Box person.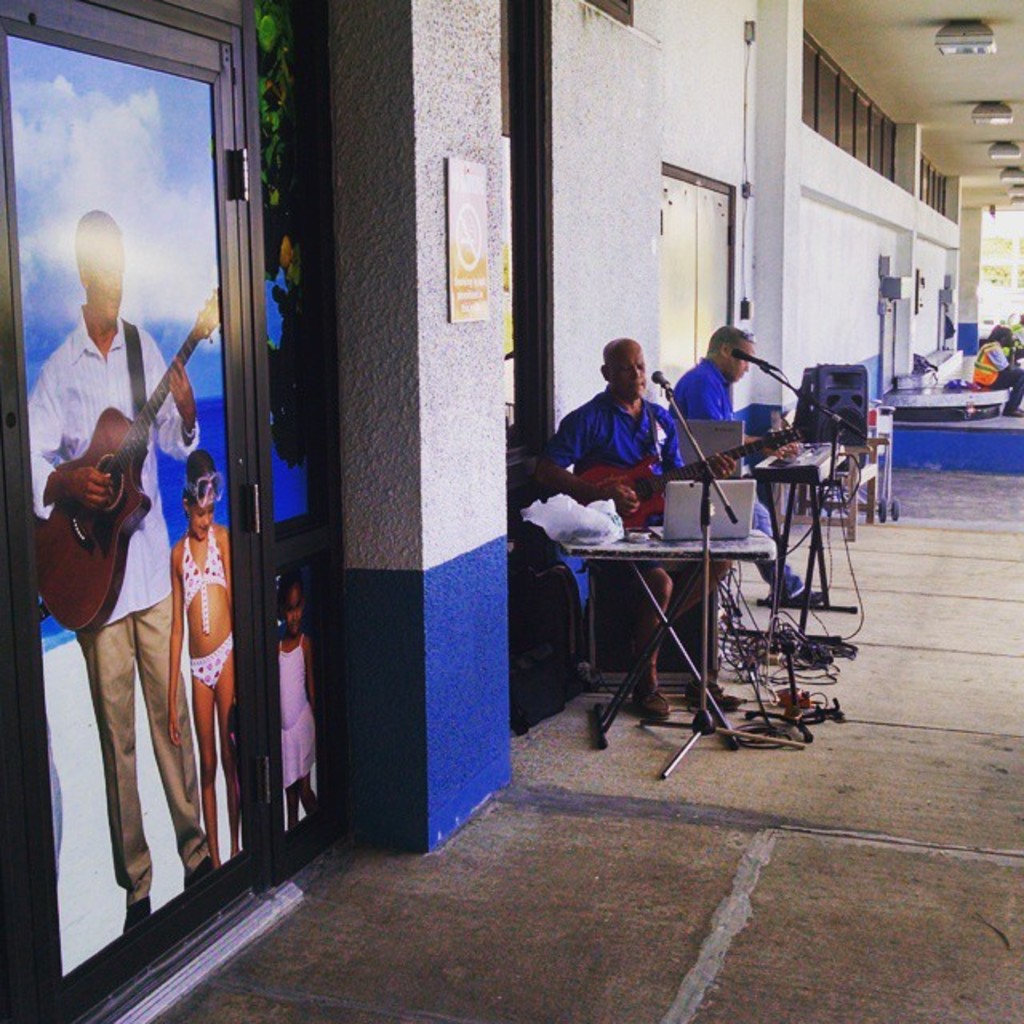
left=667, top=325, right=827, bottom=605.
